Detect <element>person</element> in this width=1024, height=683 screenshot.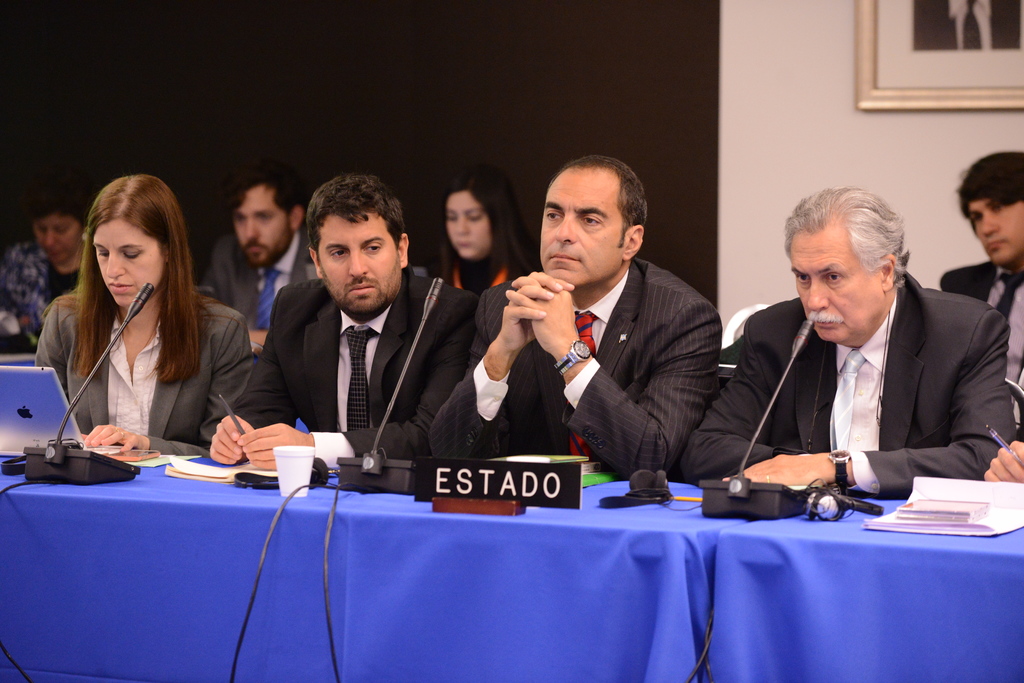
Detection: 199:172:480:475.
